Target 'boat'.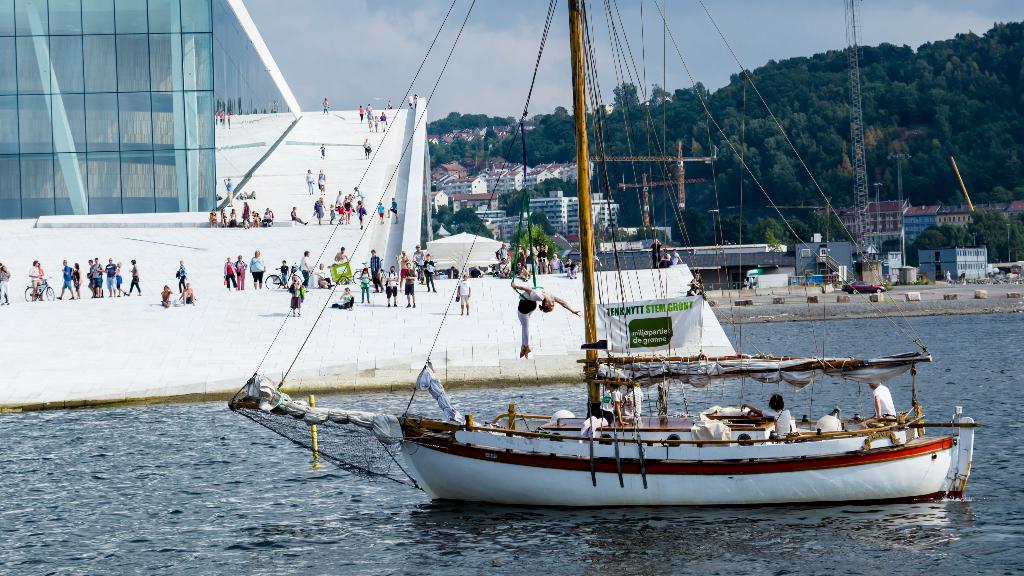
Target region: <box>372,326,979,499</box>.
